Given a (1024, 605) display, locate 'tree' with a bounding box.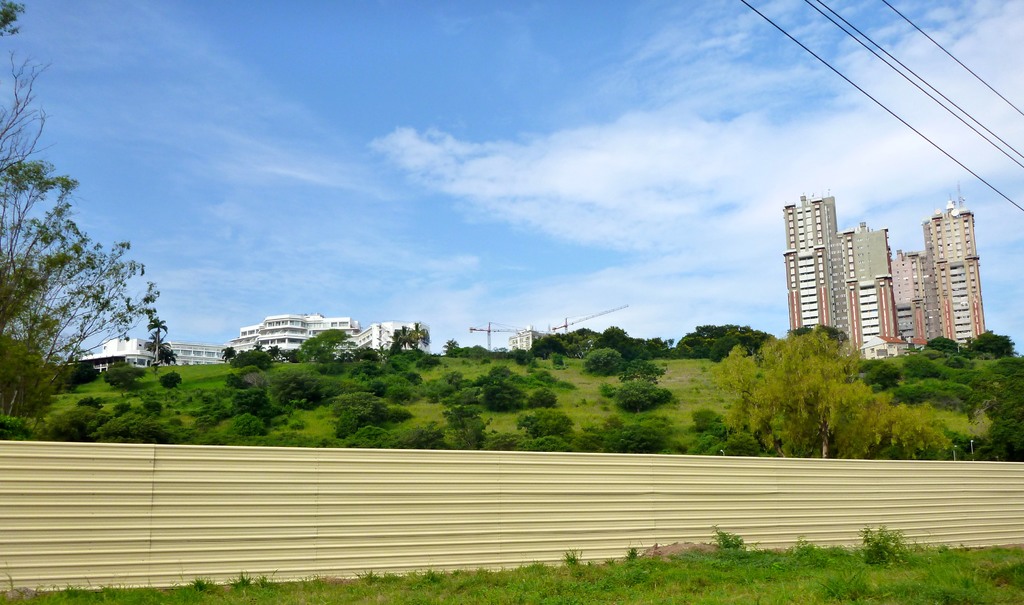
Located: [966, 329, 1013, 357].
